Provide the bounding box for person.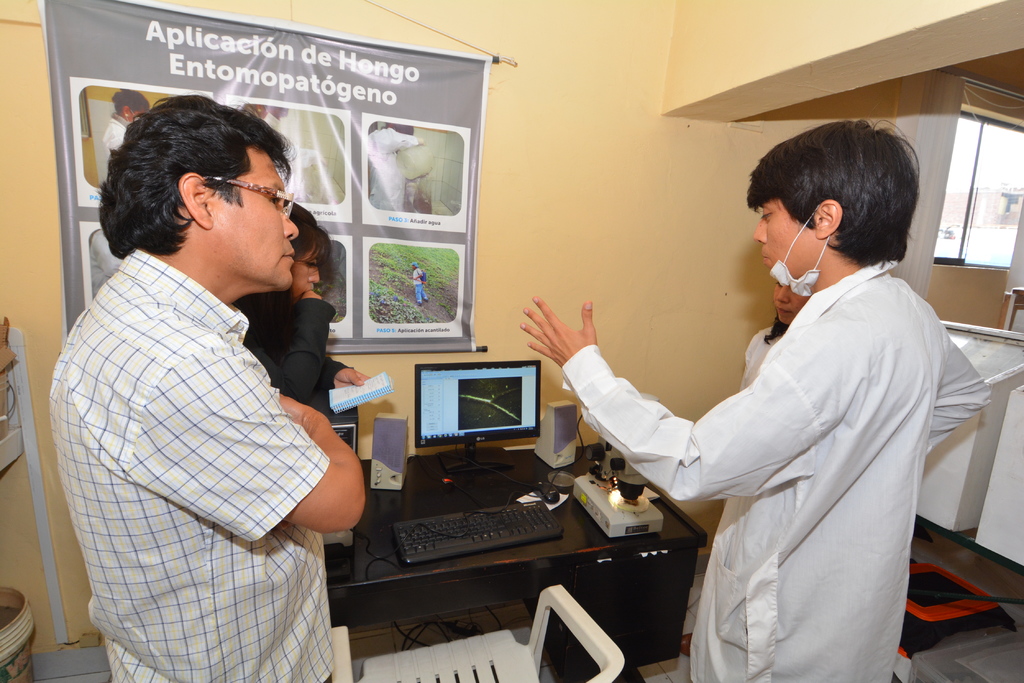
51, 86, 376, 676.
